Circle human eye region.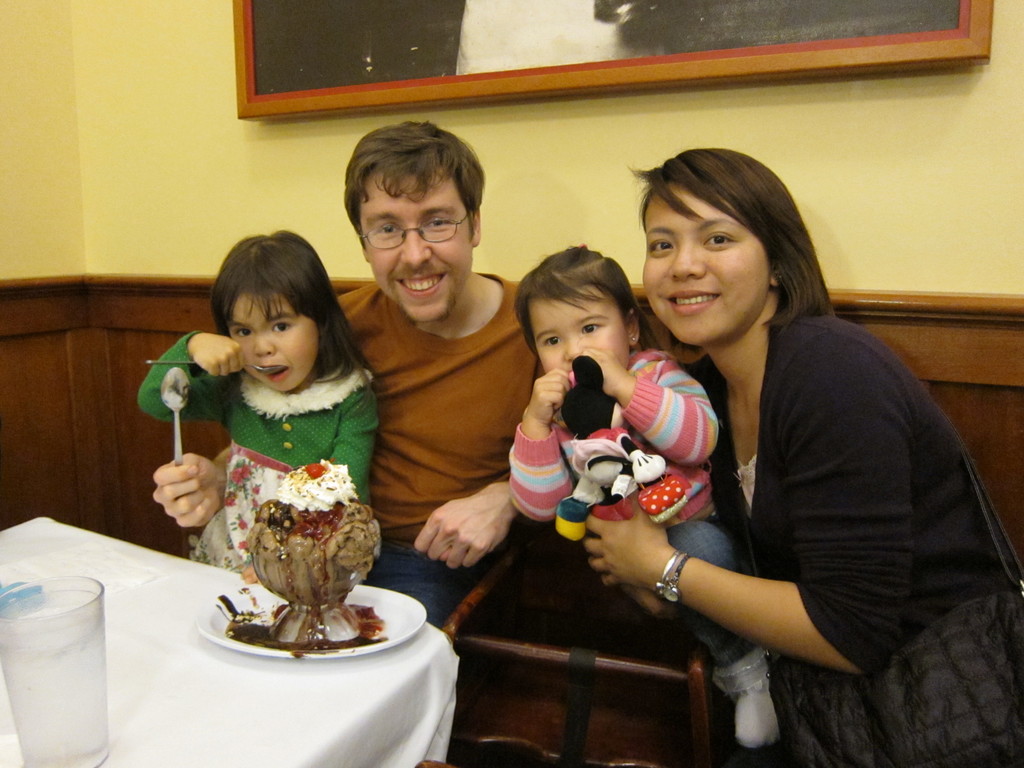
Region: [422,211,449,232].
